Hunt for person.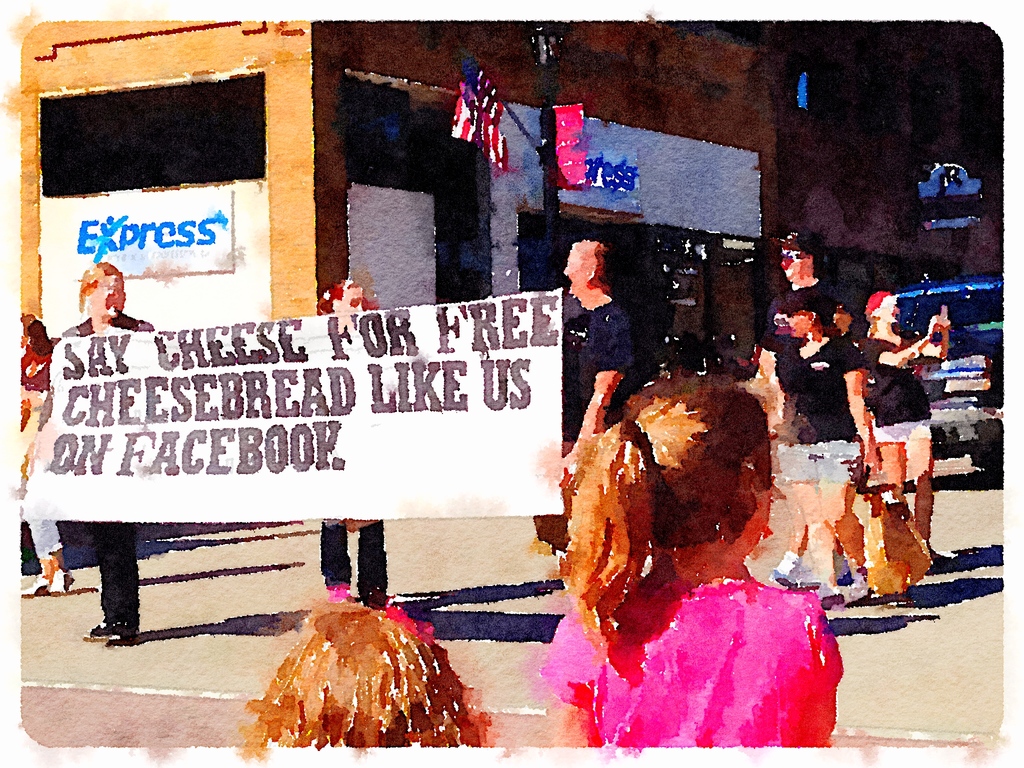
Hunted down at x1=769 y1=285 x2=883 y2=605.
